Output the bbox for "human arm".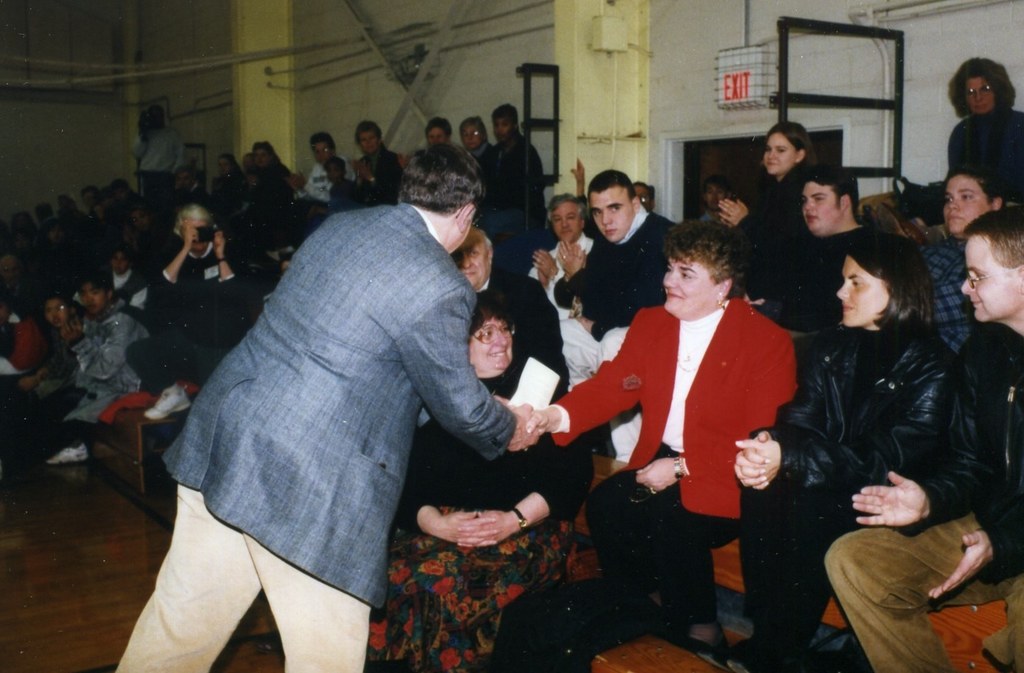
left=218, top=229, right=262, bottom=286.
